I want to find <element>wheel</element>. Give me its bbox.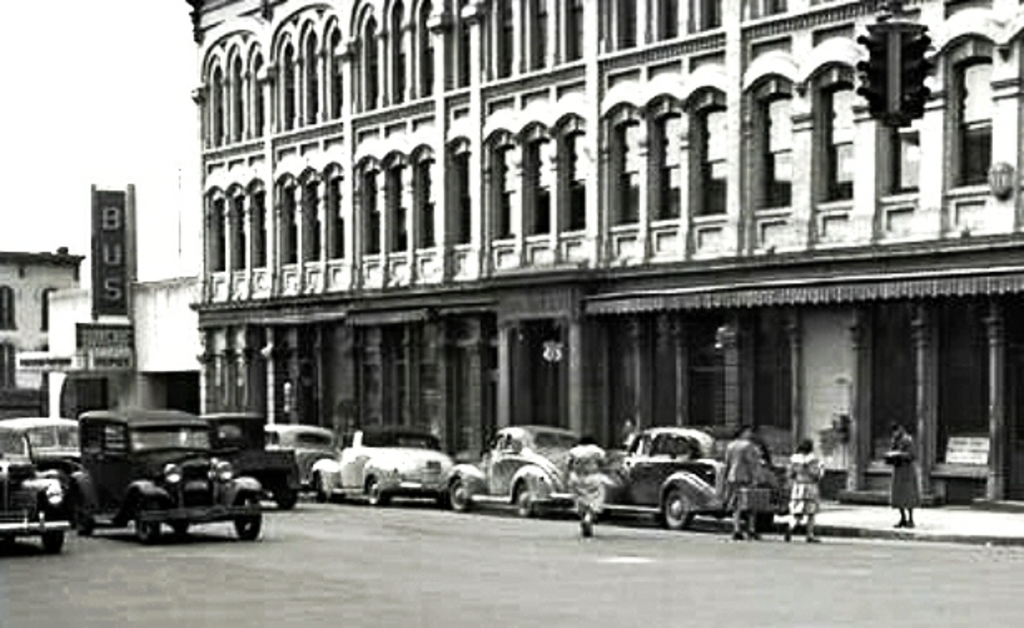
[68,482,96,537].
